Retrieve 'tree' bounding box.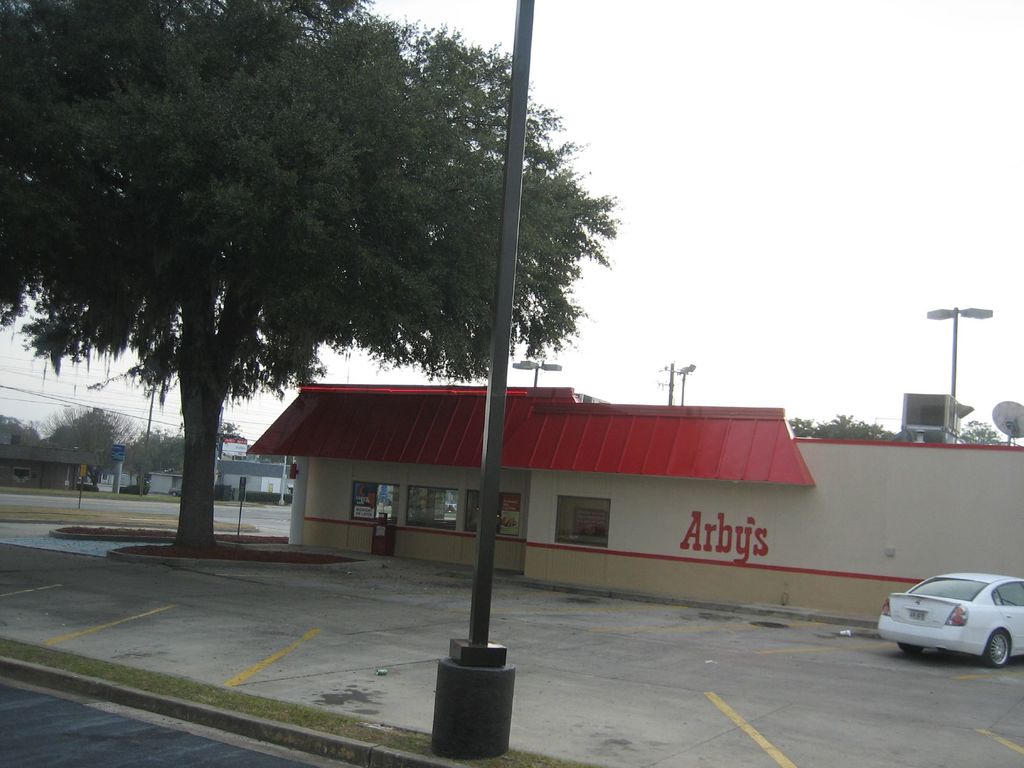
Bounding box: box(30, 34, 472, 532).
